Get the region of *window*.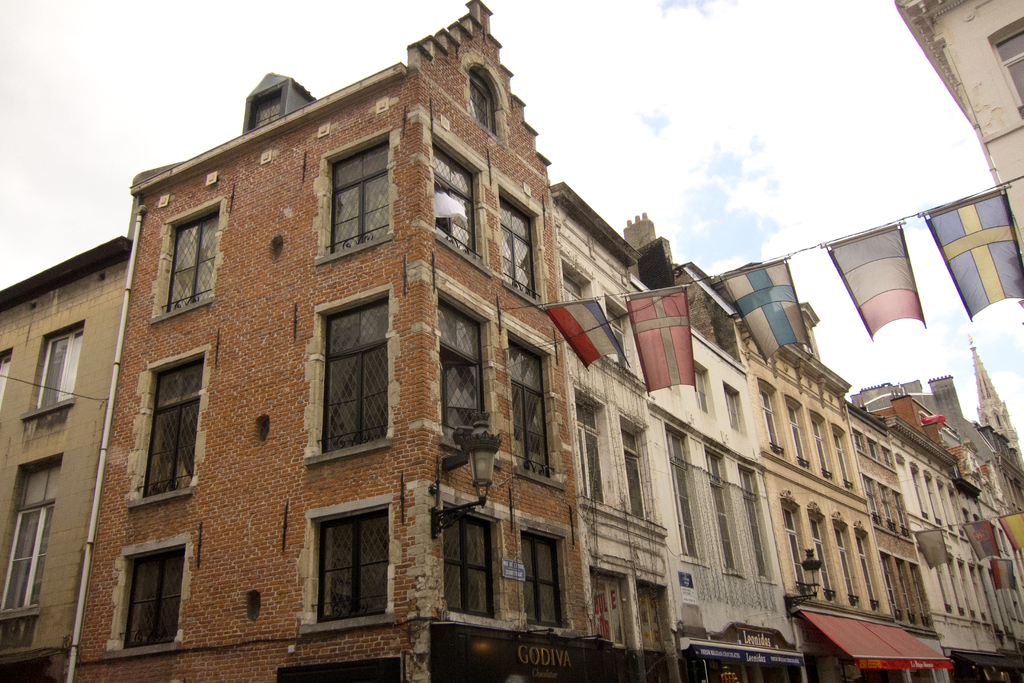
(141, 342, 204, 498).
